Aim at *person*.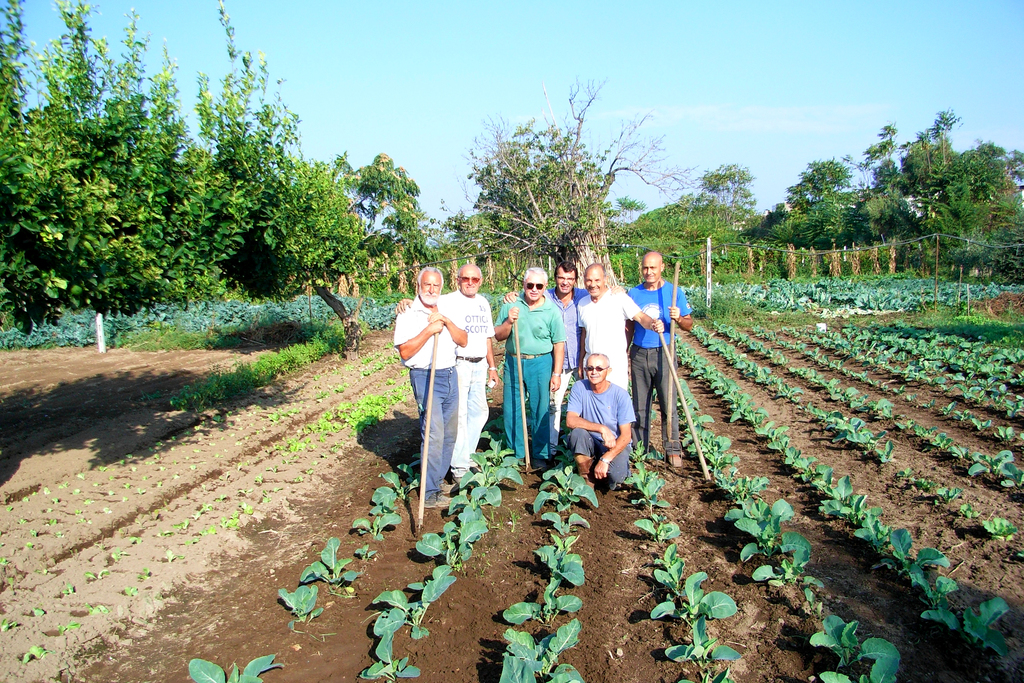
Aimed at (x1=504, y1=263, x2=589, y2=460).
